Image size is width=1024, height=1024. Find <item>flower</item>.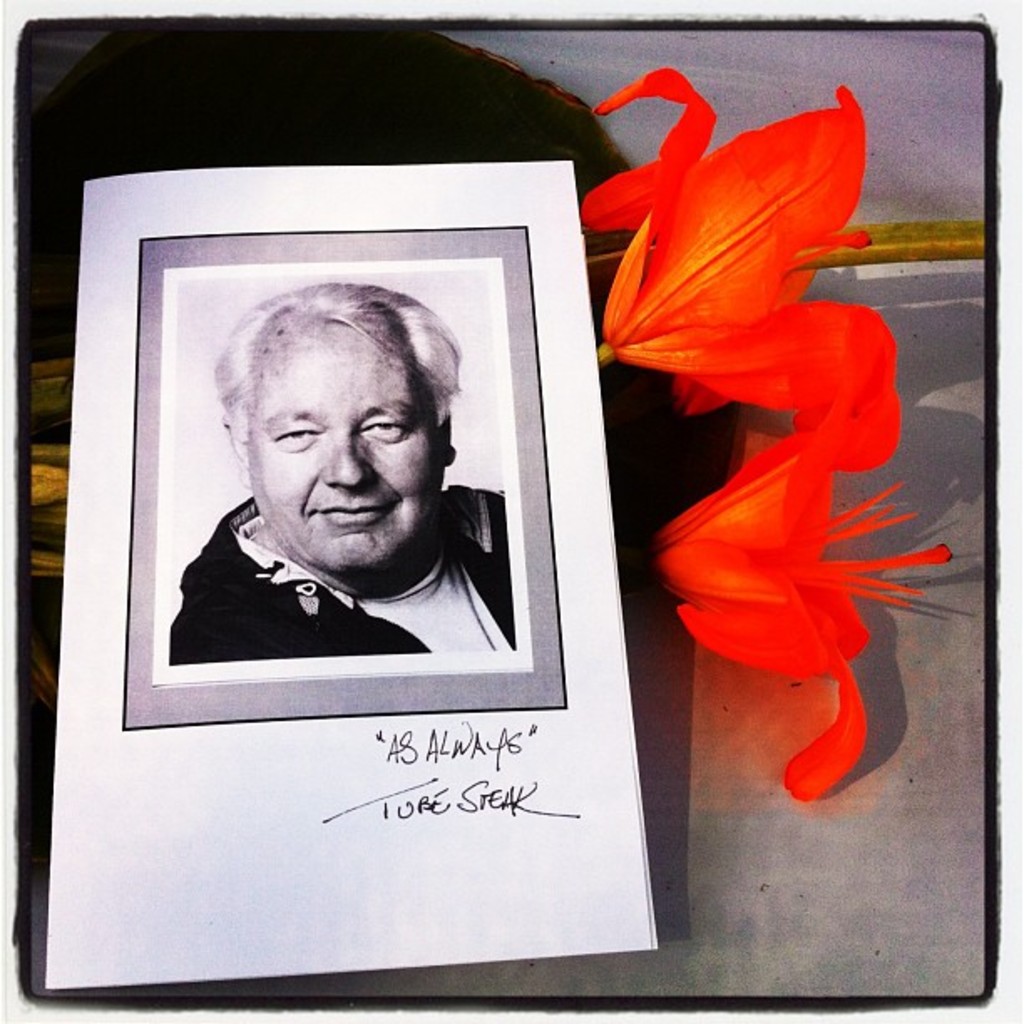
(632, 400, 959, 806).
